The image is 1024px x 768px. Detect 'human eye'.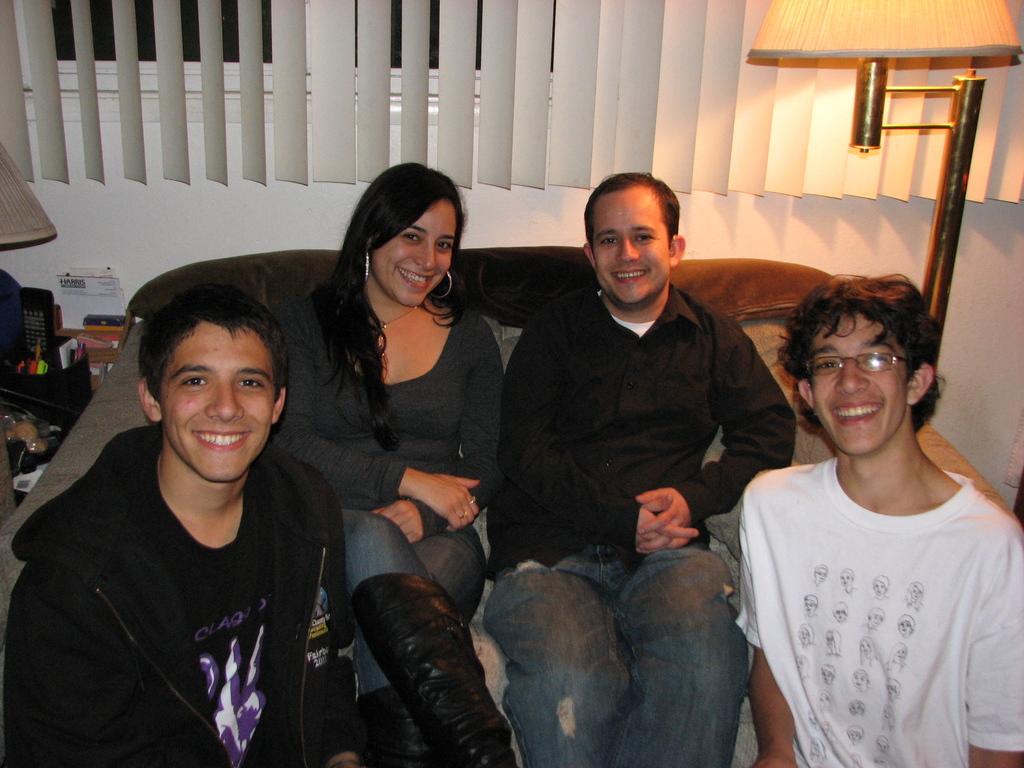
Detection: pyautogui.locateOnScreen(177, 373, 209, 389).
